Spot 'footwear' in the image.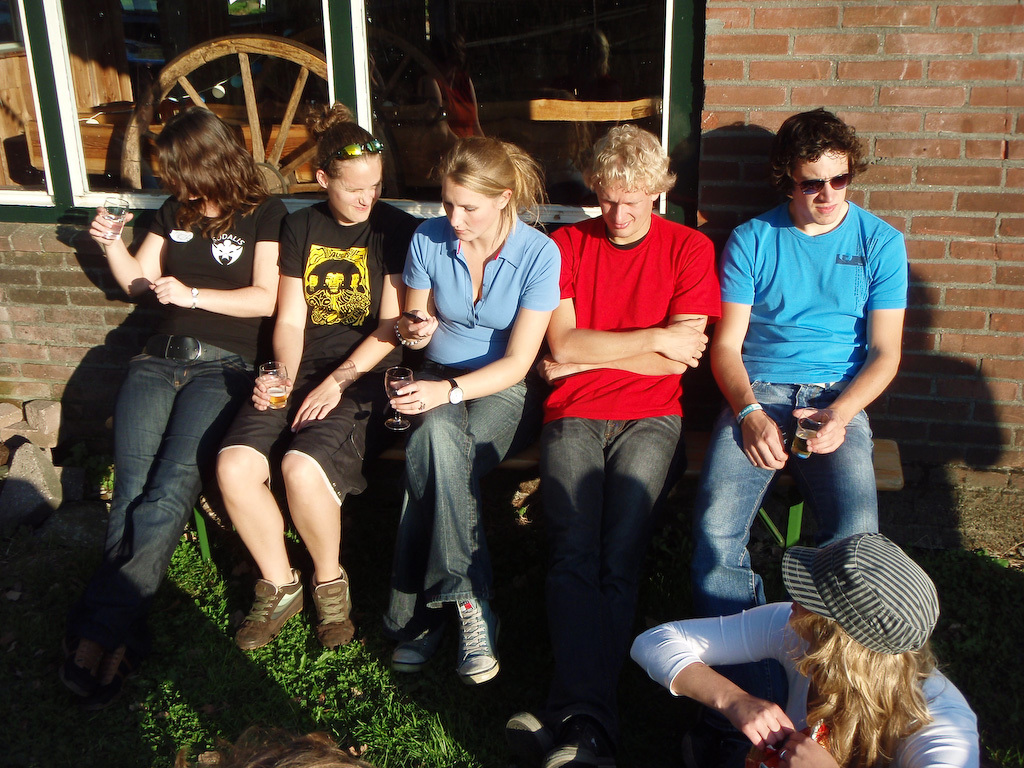
'footwear' found at box=[546, 721, 597, 767].
